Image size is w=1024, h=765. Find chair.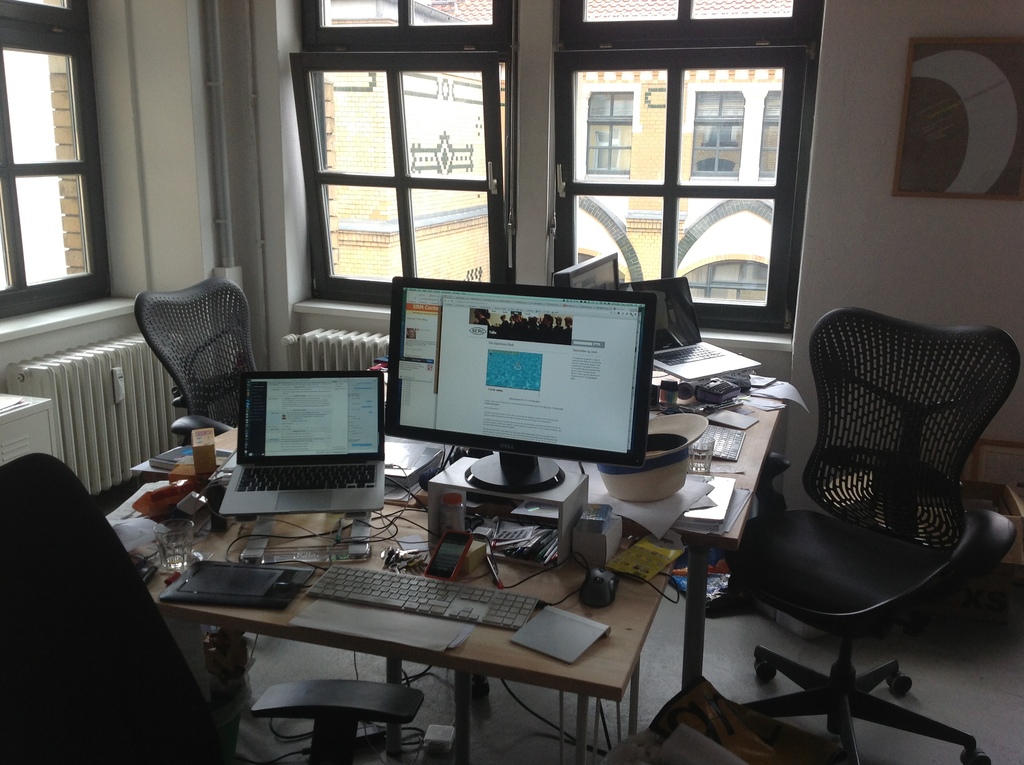
0 451 426 764.
